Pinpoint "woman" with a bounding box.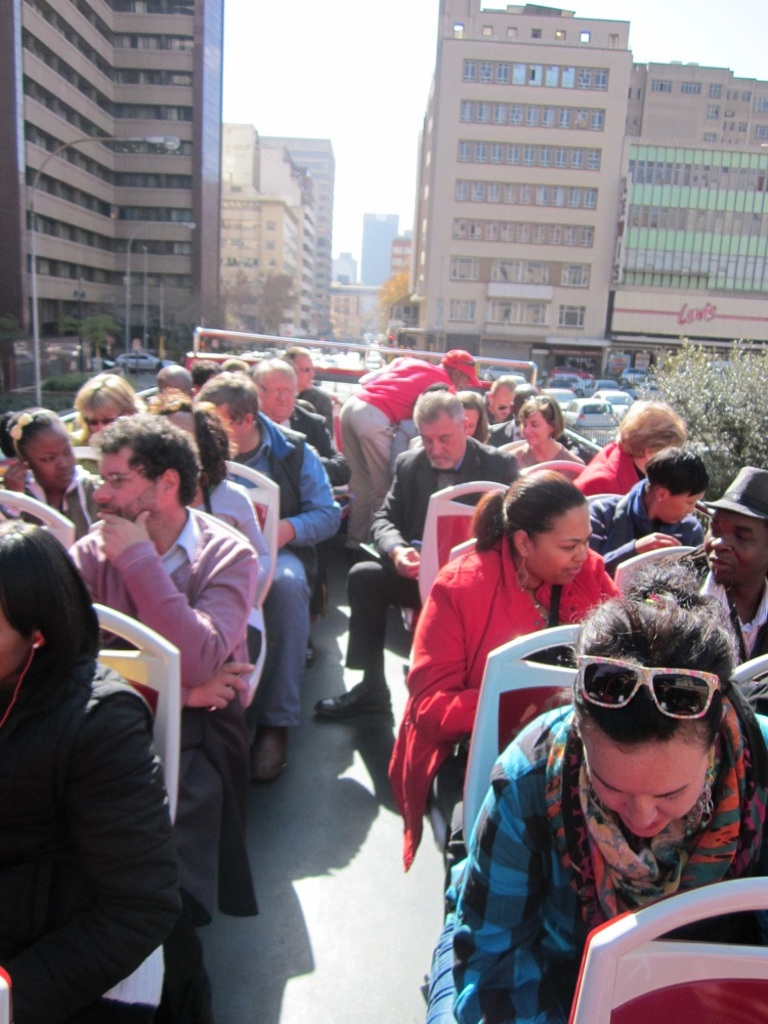
bbox=(150, 397, 266, 664).
